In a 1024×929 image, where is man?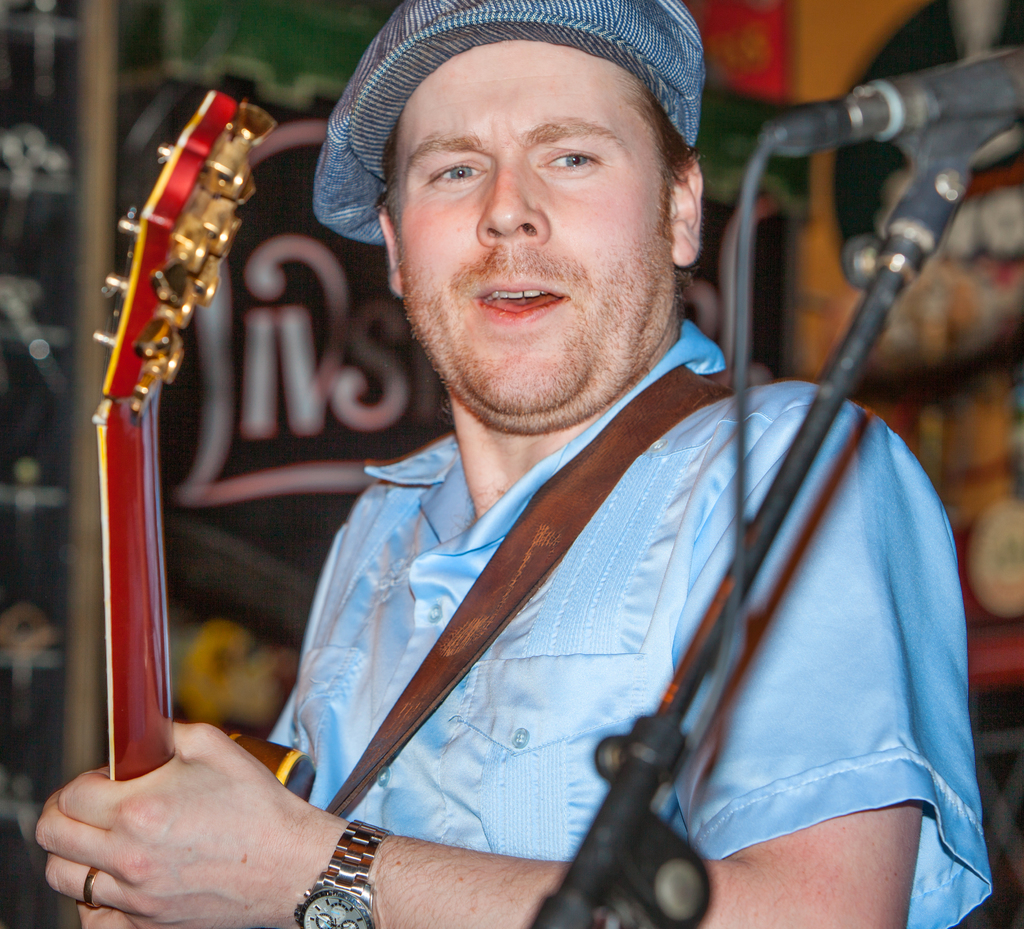
[left=30, top=0, right=994, bottom=928].
